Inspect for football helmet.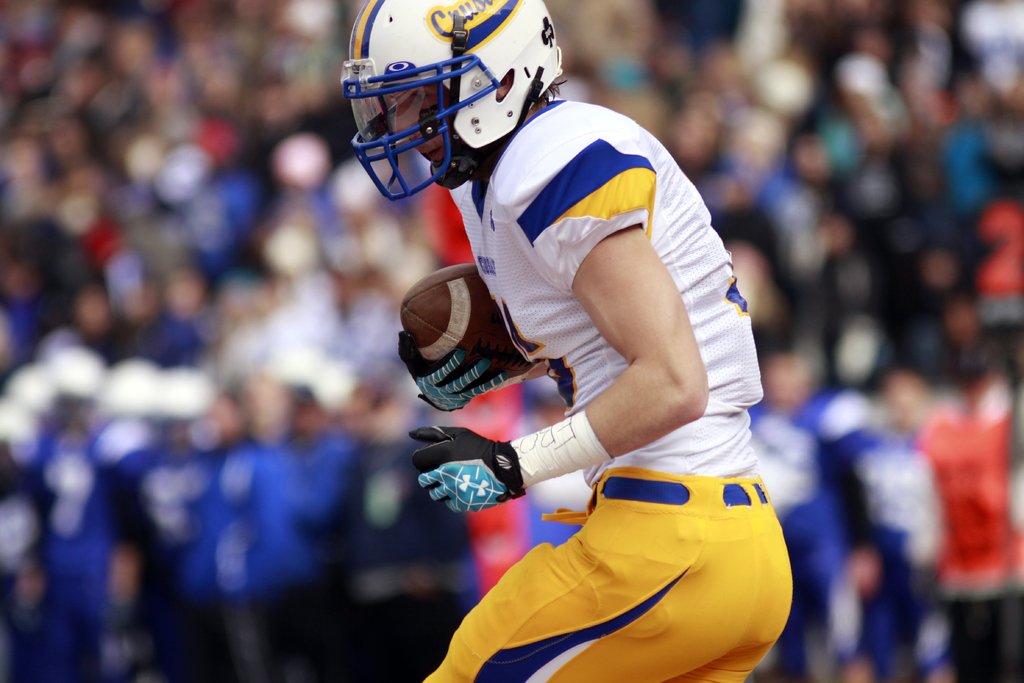
Inspection: box(343, 0, 559, 198).
